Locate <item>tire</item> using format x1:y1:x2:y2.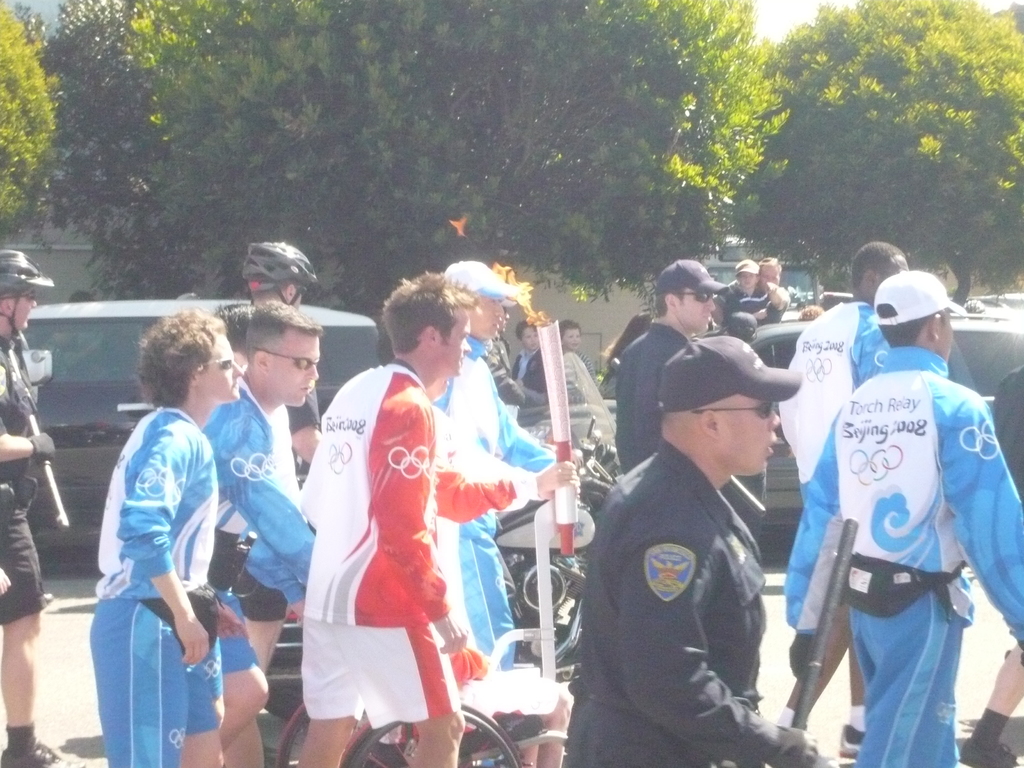
340:712:513:767.
